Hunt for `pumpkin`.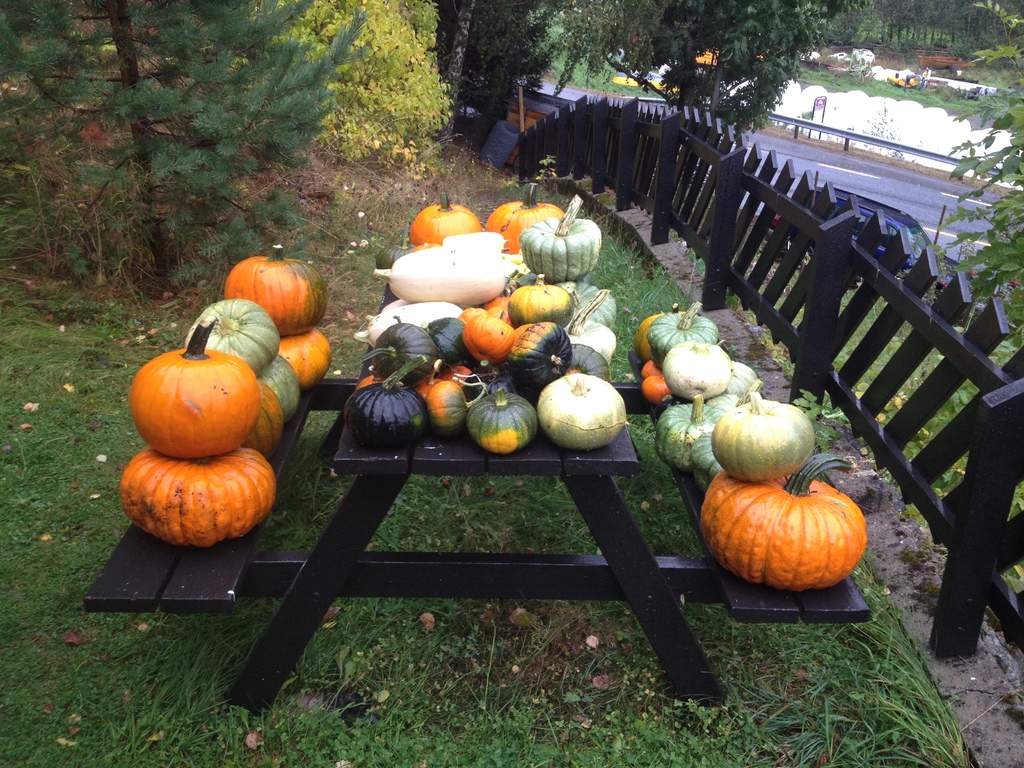
Hunted down at box=[515, 193, 600, 283].
